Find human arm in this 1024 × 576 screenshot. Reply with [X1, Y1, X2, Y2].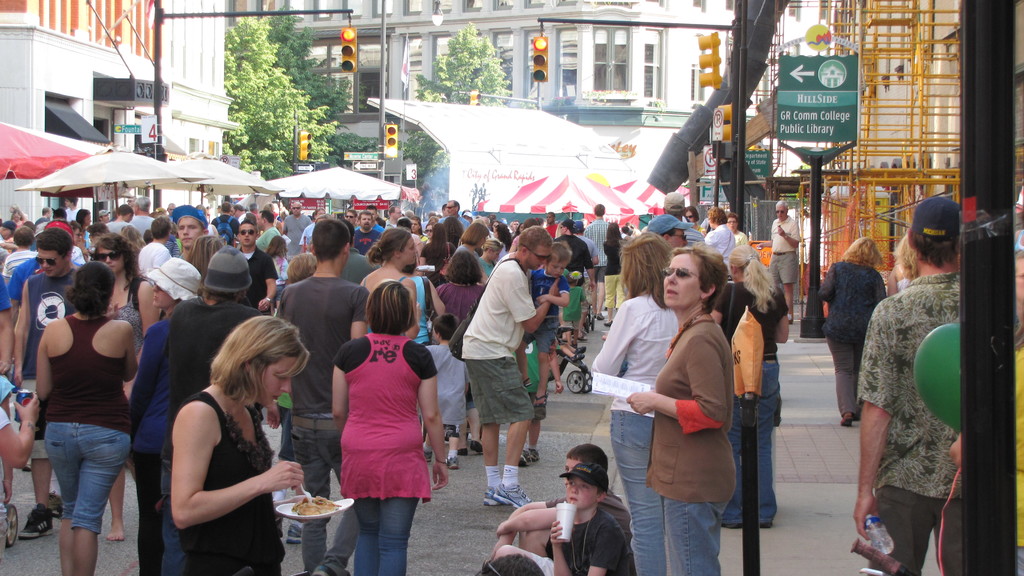
[556, 520, 632, 573].
